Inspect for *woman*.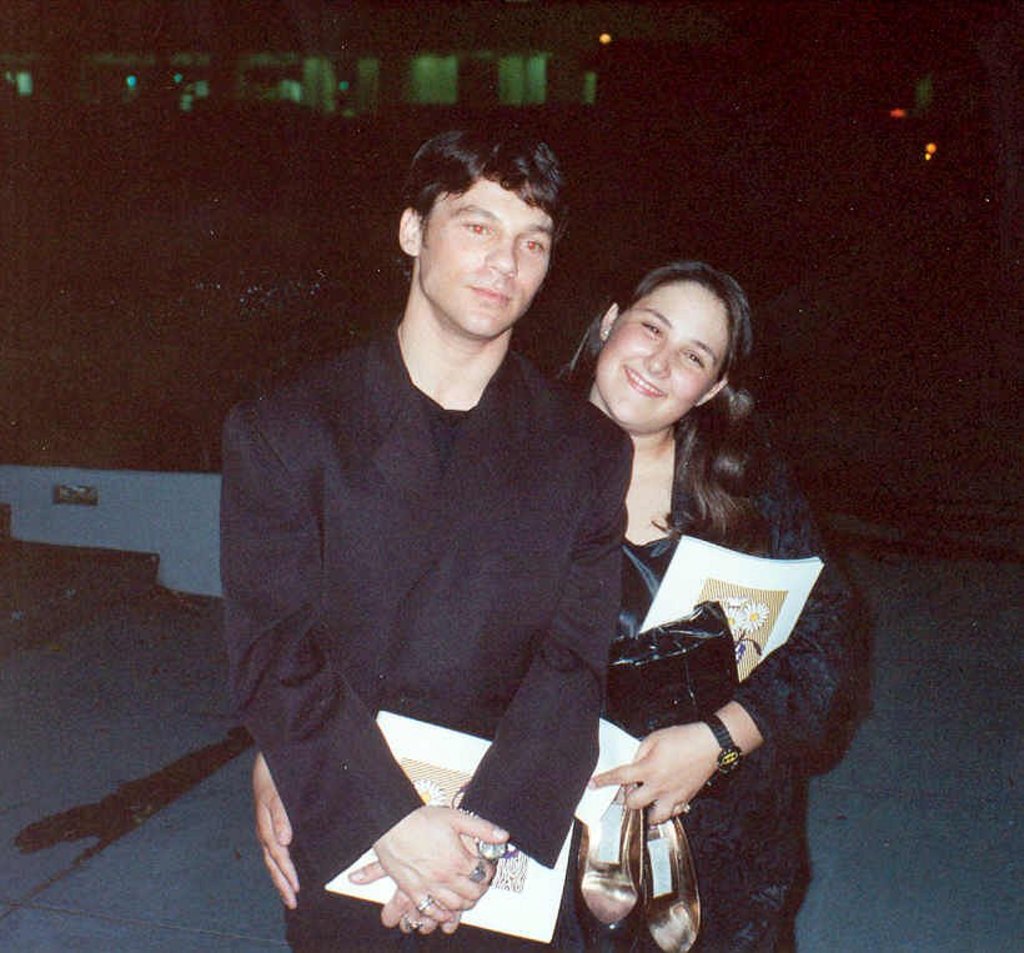
Inspection: l=534, t=197, r=829, b=952.
